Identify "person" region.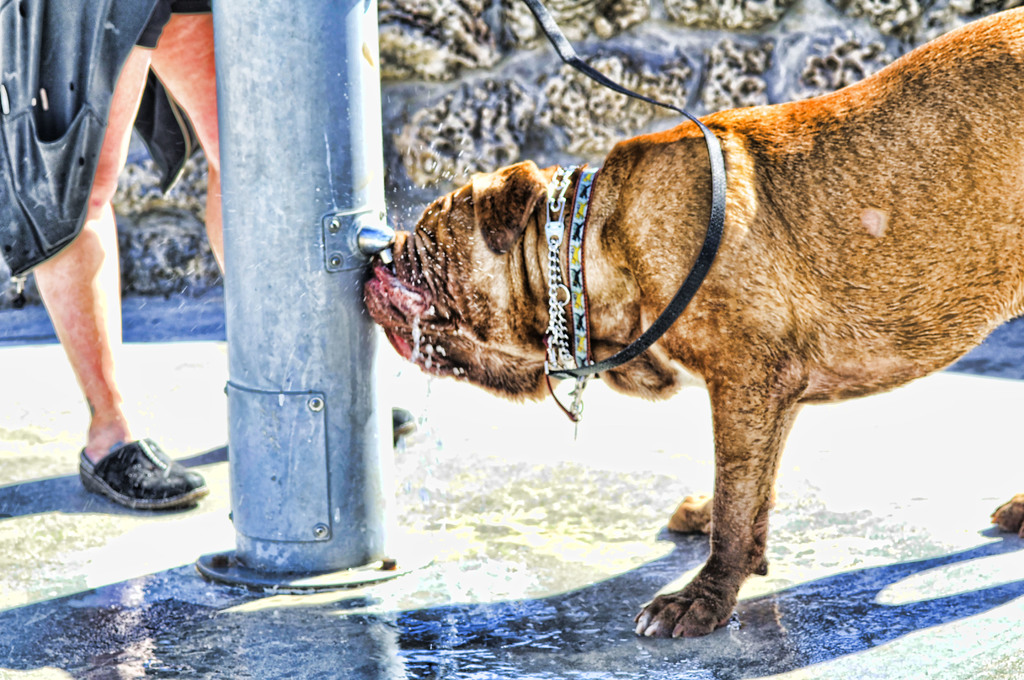
Region: (0, 9, 223, 520).
